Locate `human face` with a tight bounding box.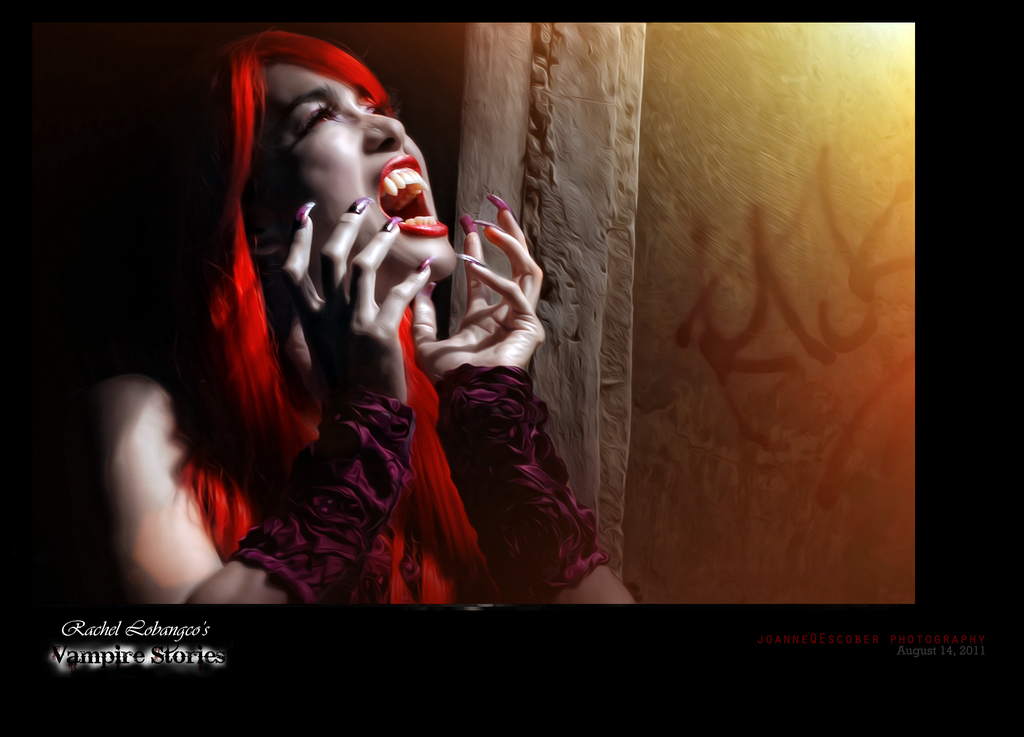
[250, 67, 456, 305].
